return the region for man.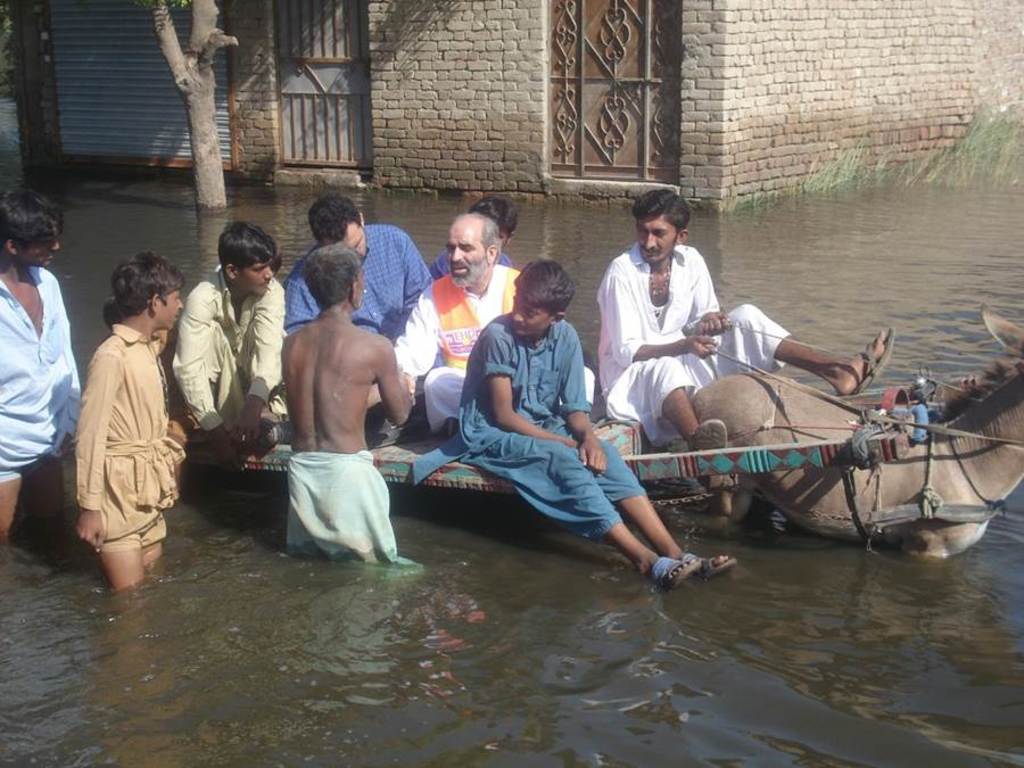
284, 189, 433, 446.
